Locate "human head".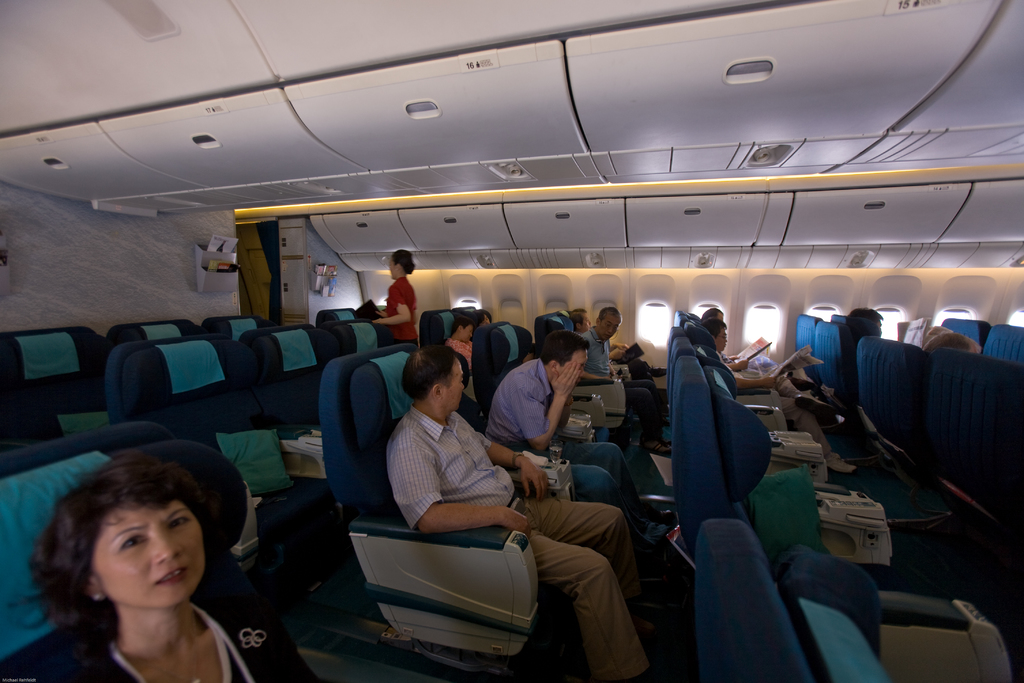
Bounding box: box=[538, 334, 595, 384].
